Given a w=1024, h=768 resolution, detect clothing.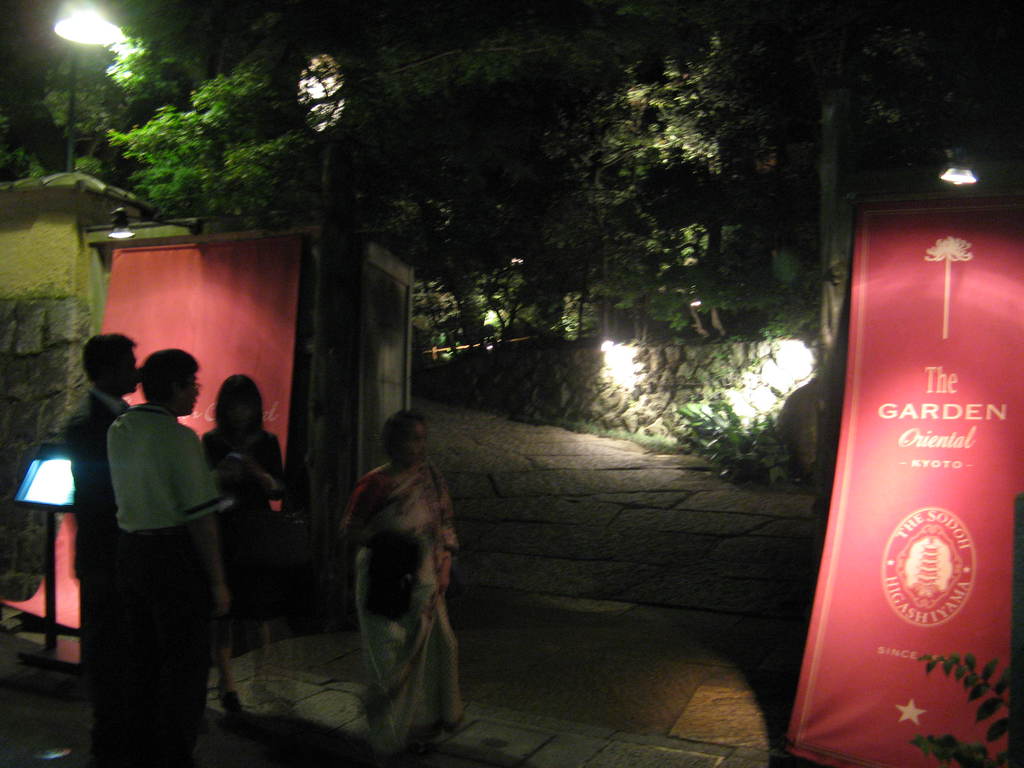
{"left": 54, "top": 389, "right": 127, "bottom": 762}.
